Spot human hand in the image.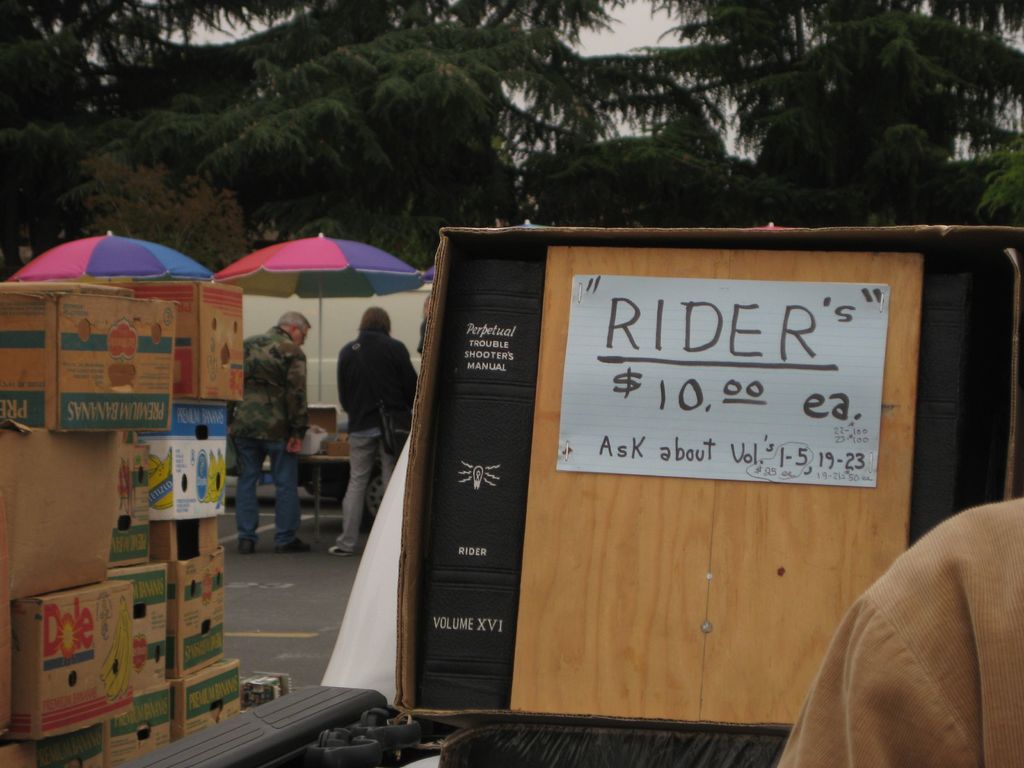
human hand found at {"x1": 285, "y1": 436, "x2": 301, "y2": 452}.
